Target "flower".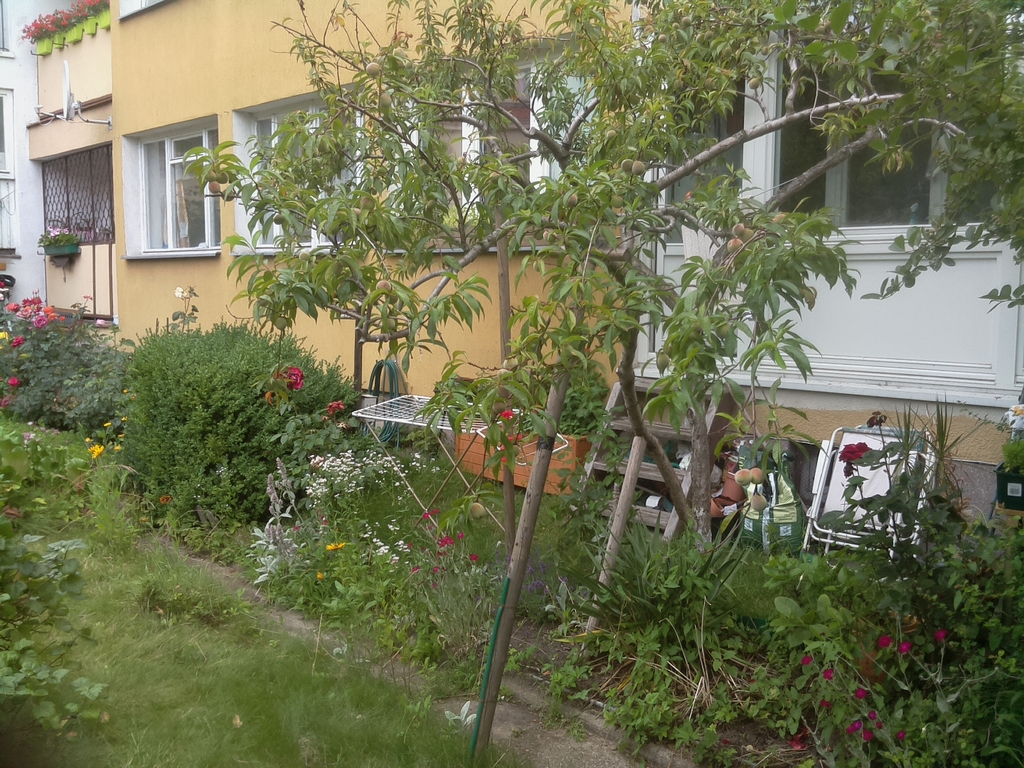
Target region: 502:407:516:419.
